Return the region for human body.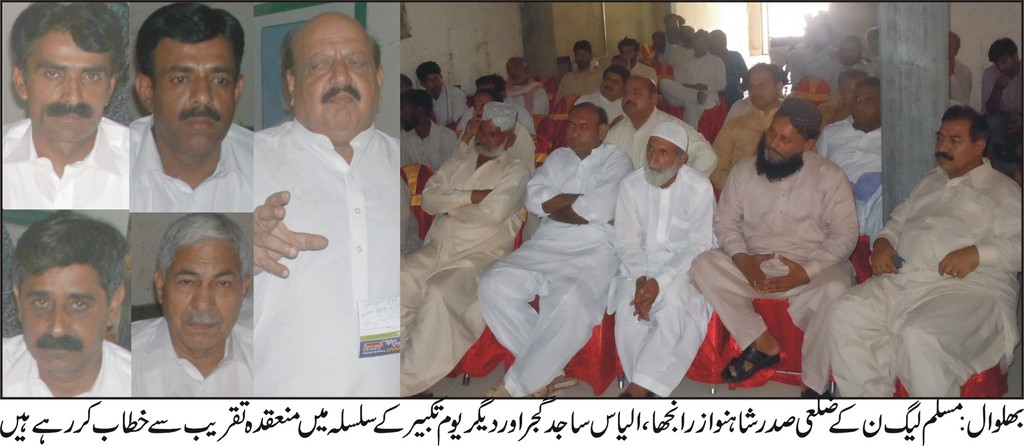
locate(945, 62, 967, 107).
